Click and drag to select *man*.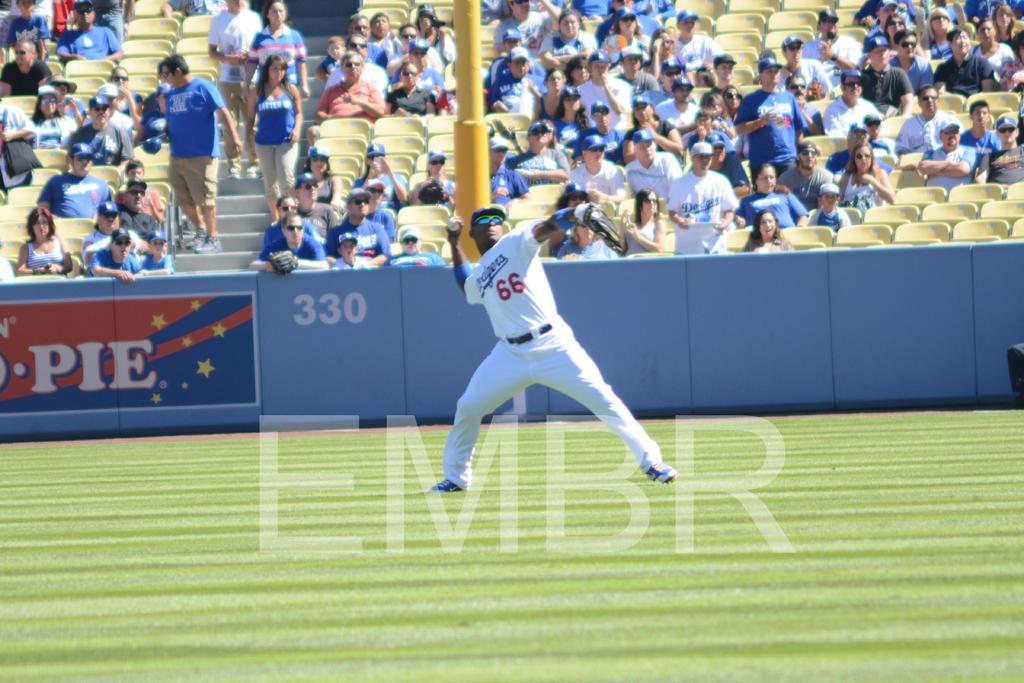
Selection: box(858, 33, 913, 120).
